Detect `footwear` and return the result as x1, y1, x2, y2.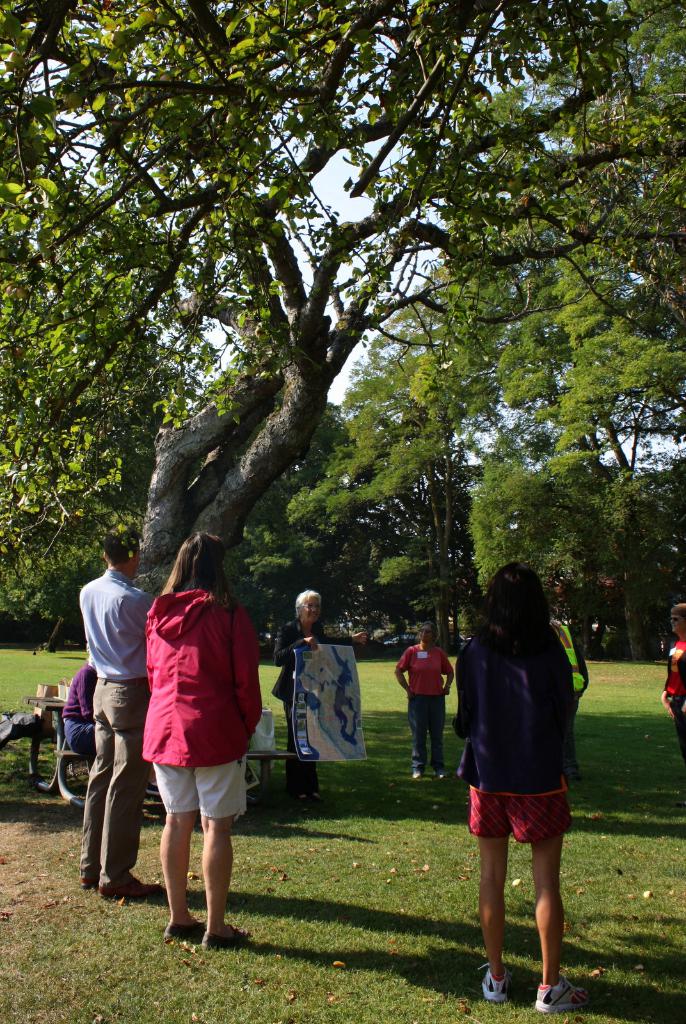
76, 875, 108, 888.
